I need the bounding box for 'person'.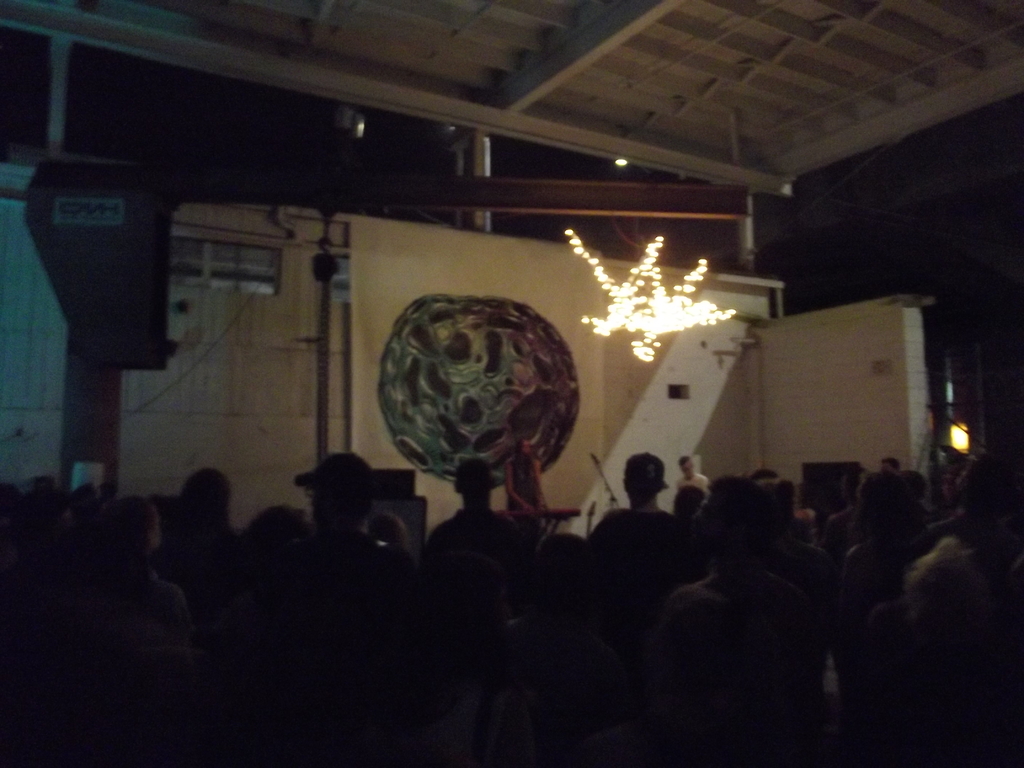
Here it is: rect(275, 452, 409, 642).
